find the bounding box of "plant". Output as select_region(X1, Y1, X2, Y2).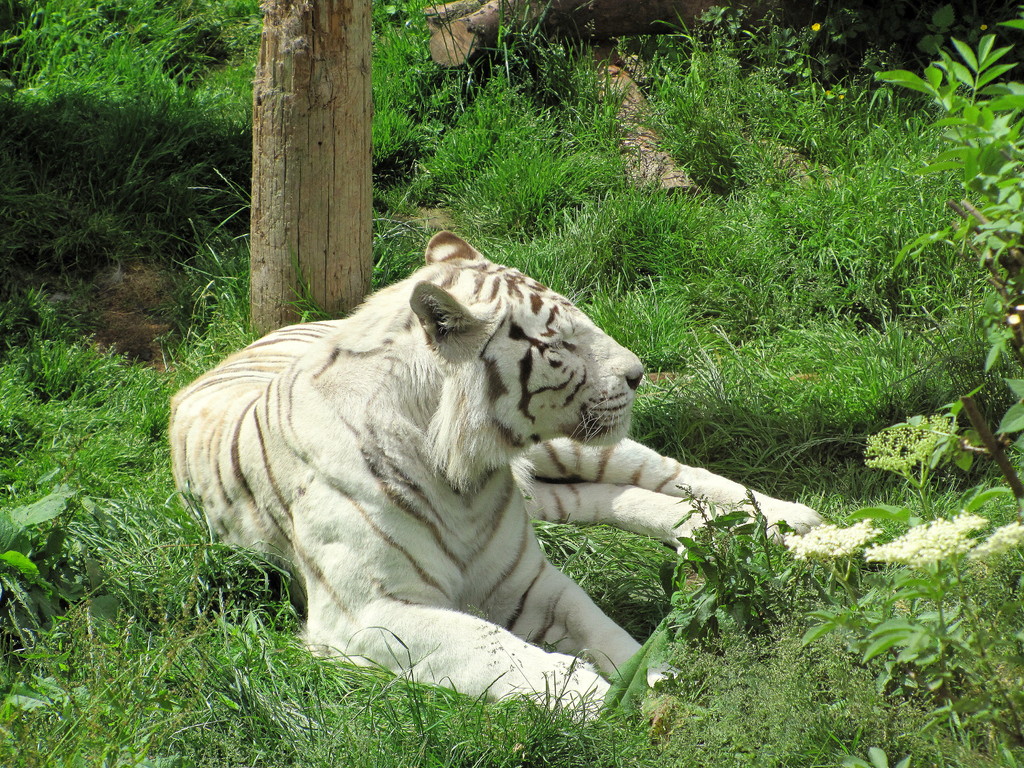
select_region(711, 330, 992, 465).
